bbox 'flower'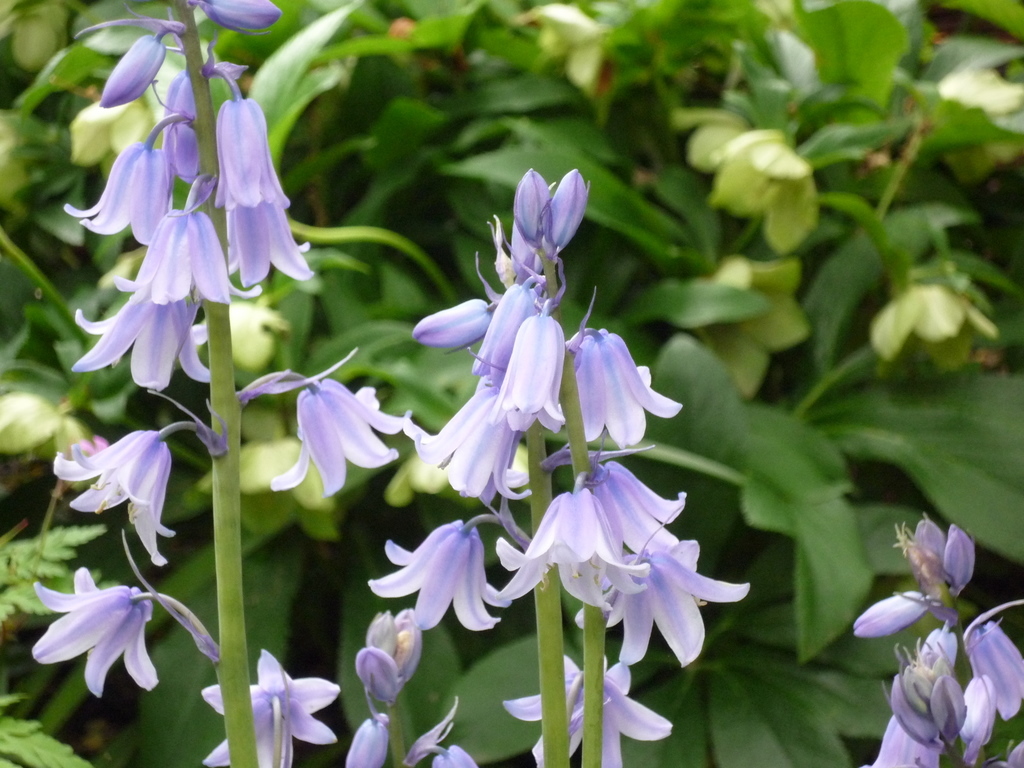
locate(577, 544, 754, 663)
